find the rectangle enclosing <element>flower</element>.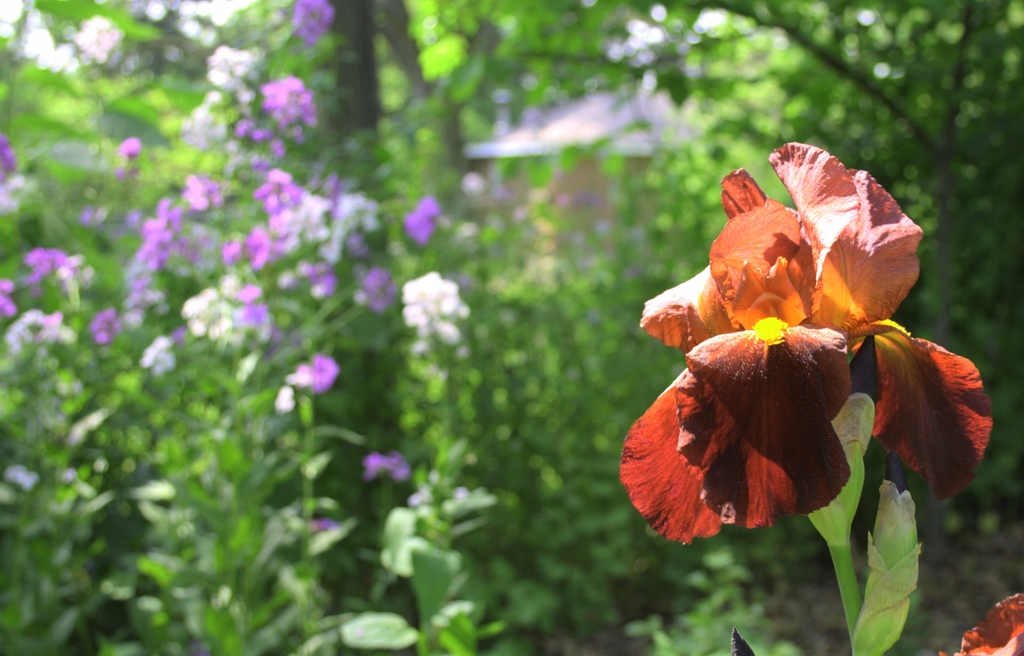
pyautogui.locateOnScreen(359, 448, 410, 481).
